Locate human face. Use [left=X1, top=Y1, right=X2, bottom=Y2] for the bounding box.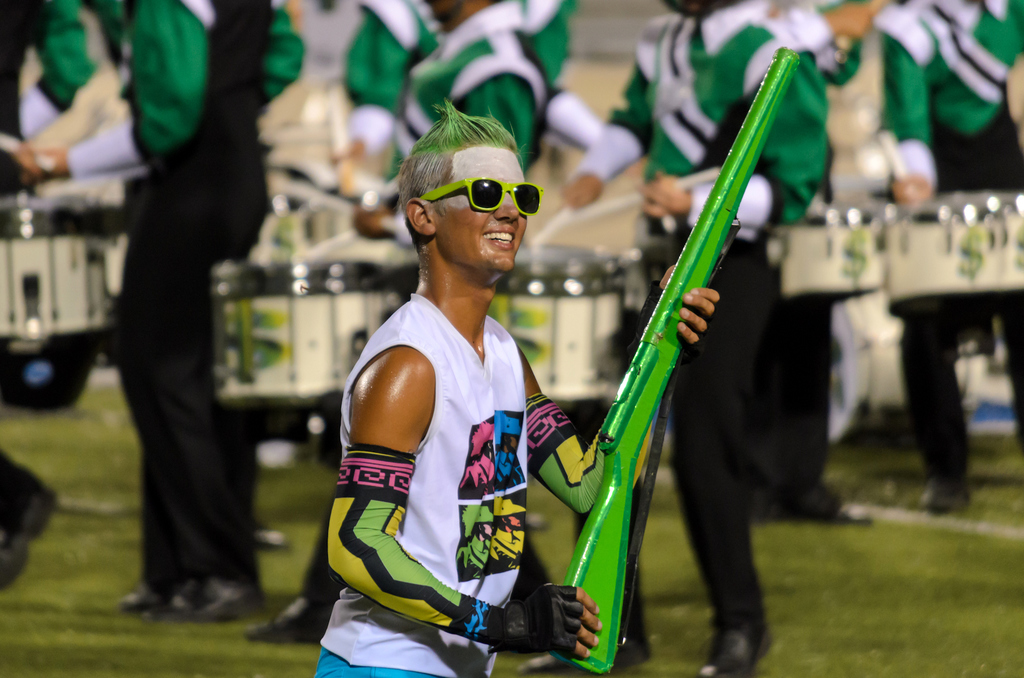
[left=435, top=140, right=529, bottom=267].
